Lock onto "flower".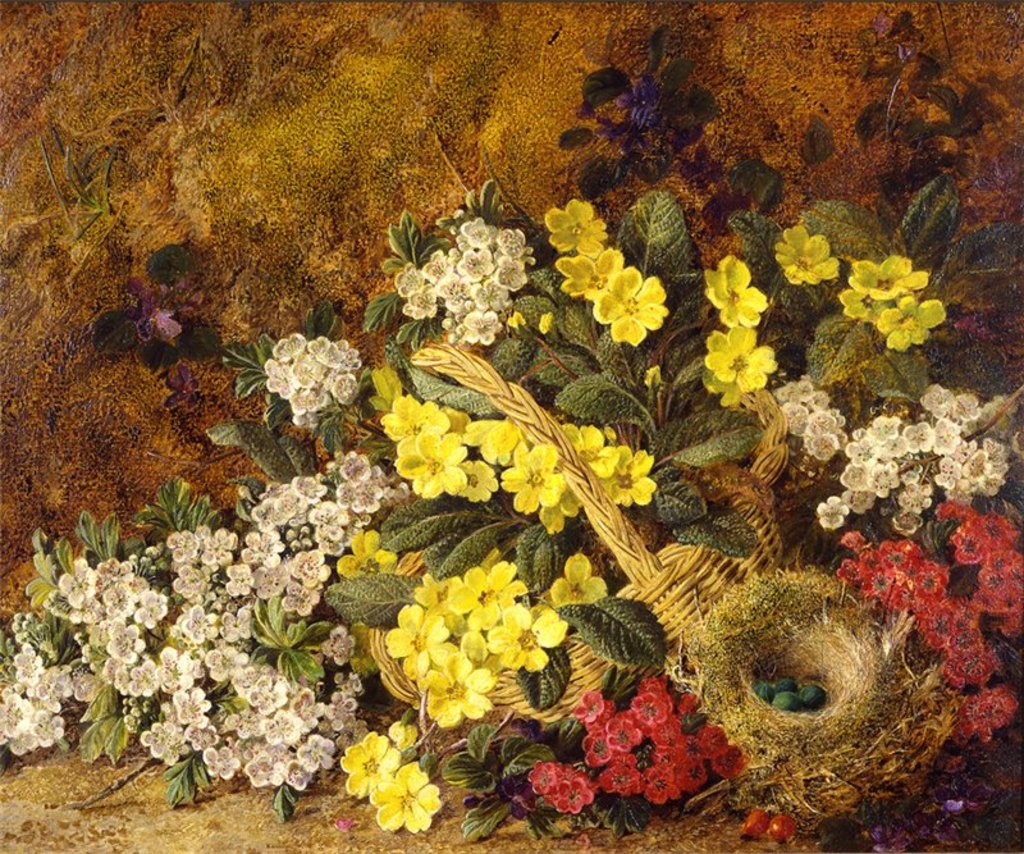
Locked: <region>337, 529, 403, 579</region>.
